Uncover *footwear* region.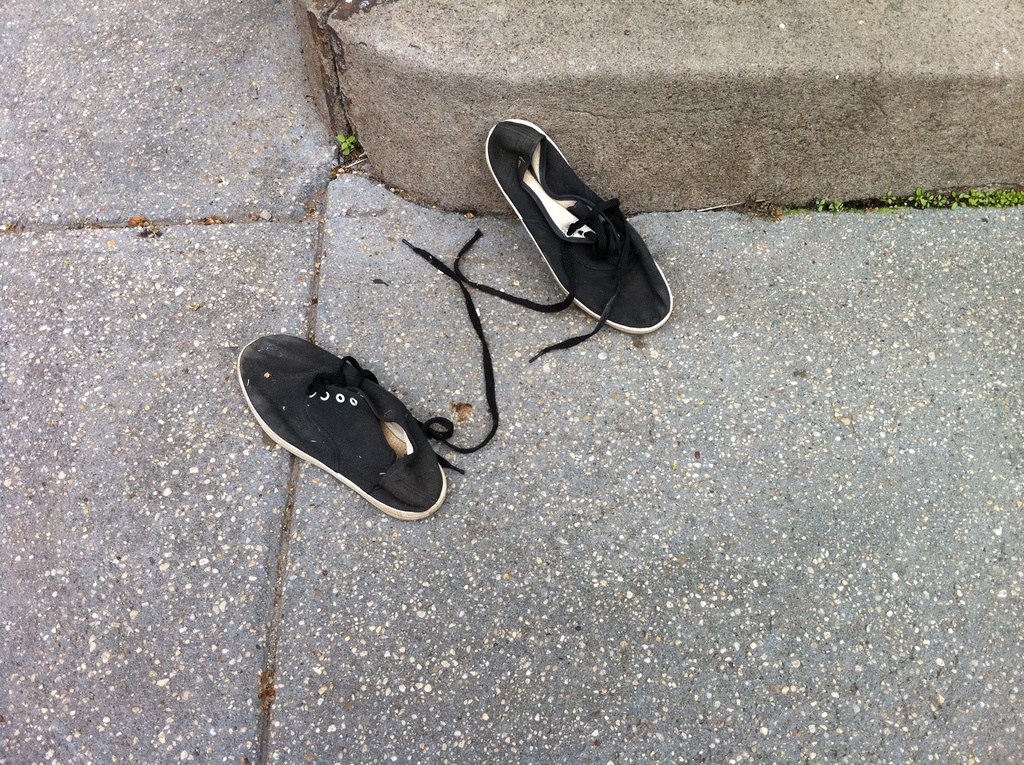
Uncovered: x1=490 y1=124 x2=671 y2=337.
